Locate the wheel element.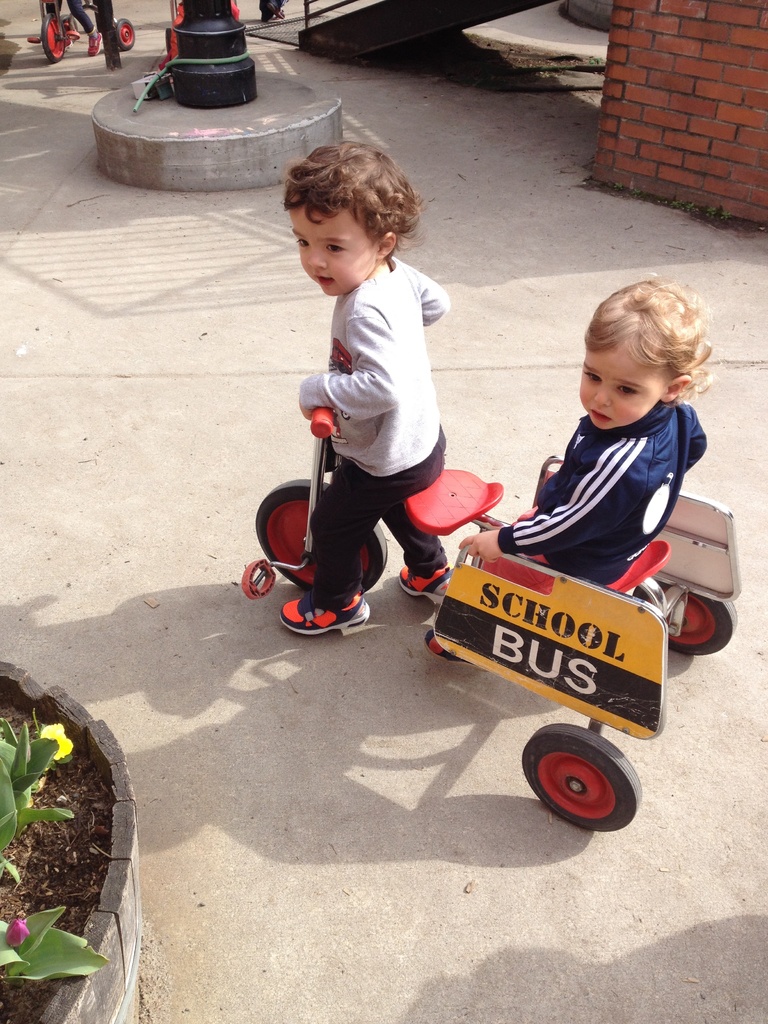
Element bbox: {"x1": 632, "y1": 584, "x2": 735, "y2": 655}.
